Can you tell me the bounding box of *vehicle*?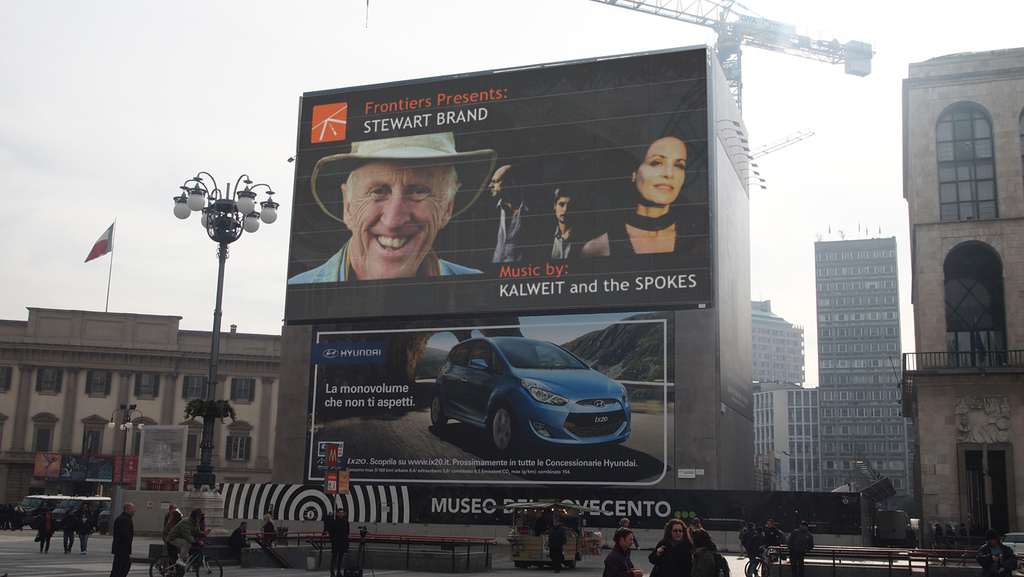
{"left": 146, "top": 538, "right": 222, "bottom": 576}.
